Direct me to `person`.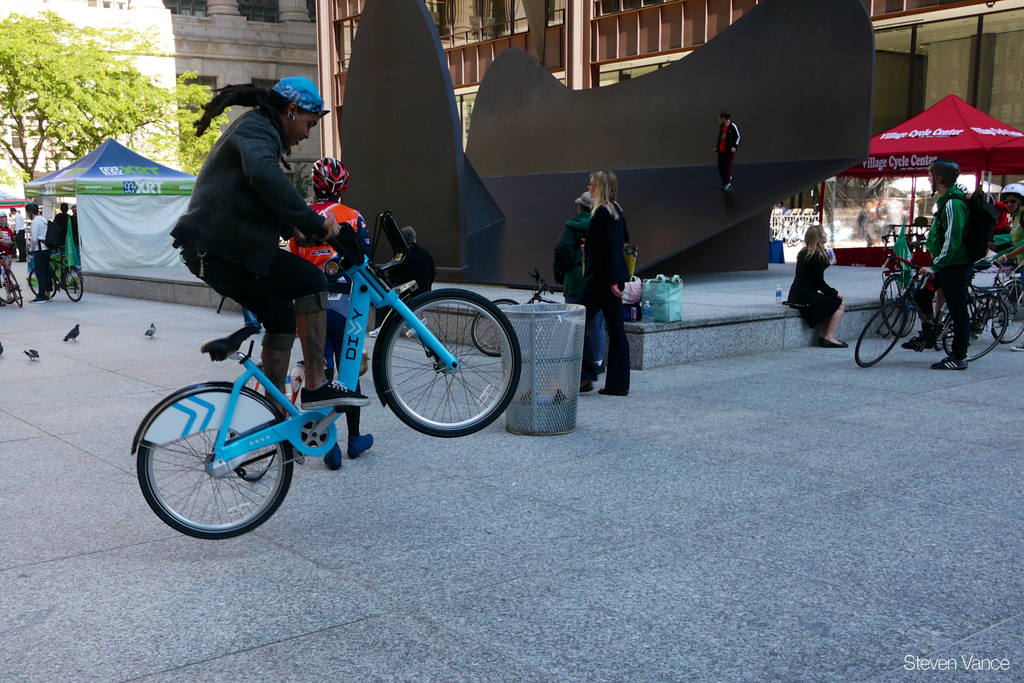
Direction: BBox(707, 108, 740, 190).
